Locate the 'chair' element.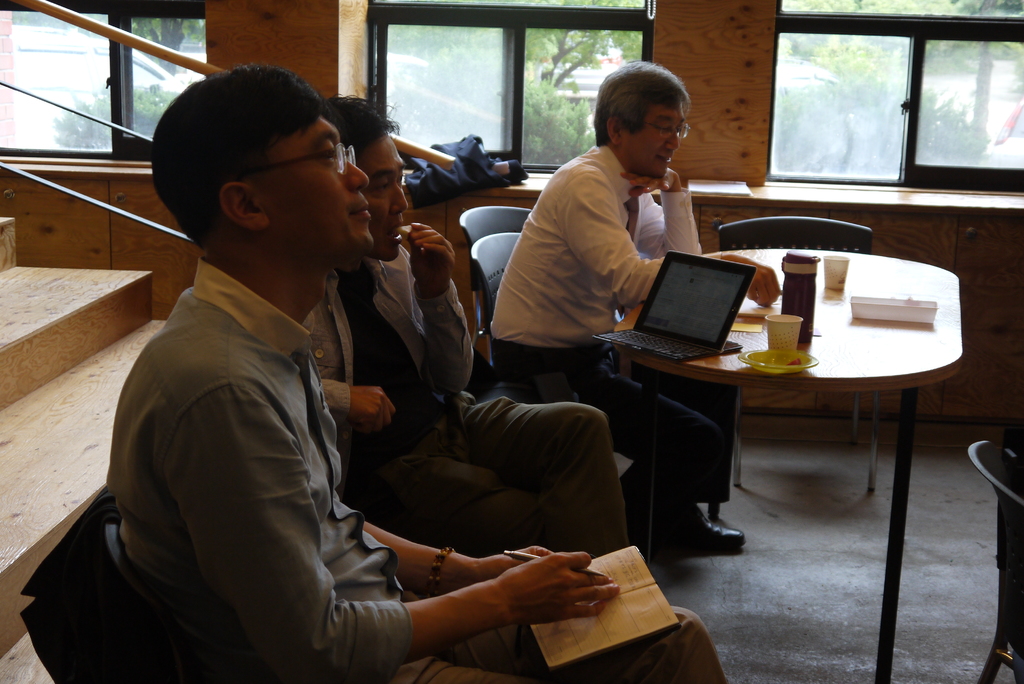
Element bbox: locate(105, 489, 218, 683).
